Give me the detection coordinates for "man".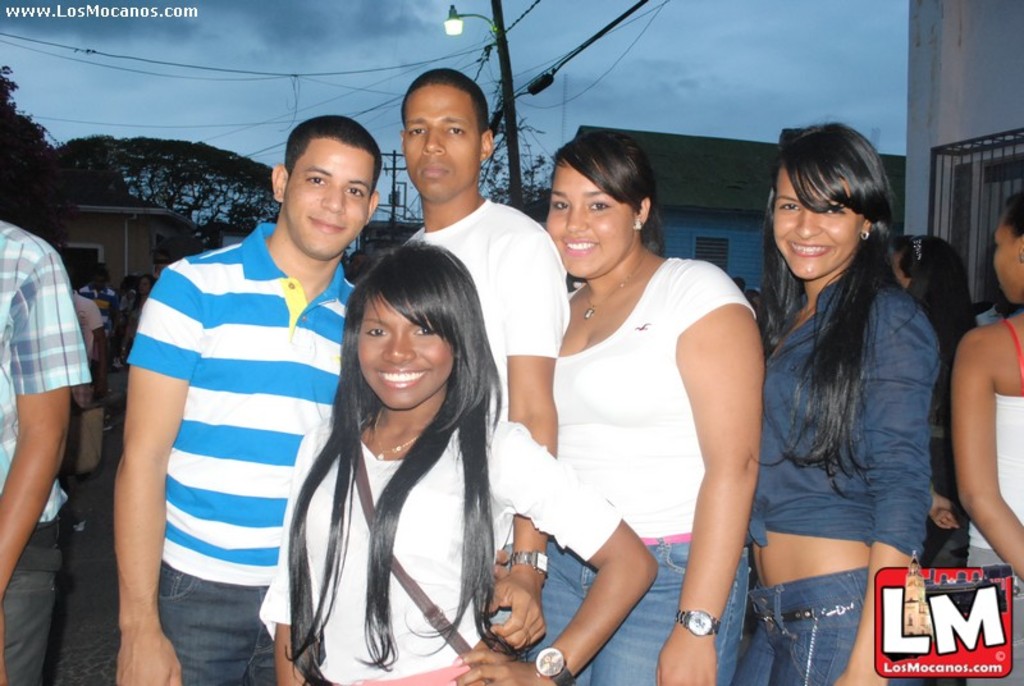
398/70/562/654.
